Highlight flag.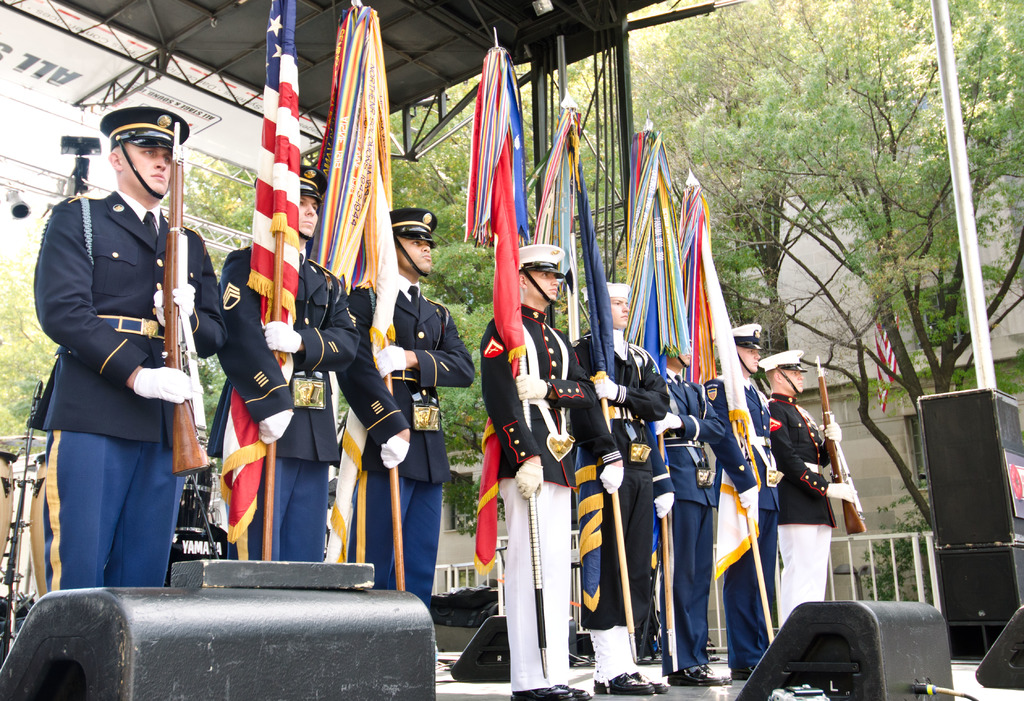
Highlighted region: <bbox>457, 30, 531, 581</bbox>.
